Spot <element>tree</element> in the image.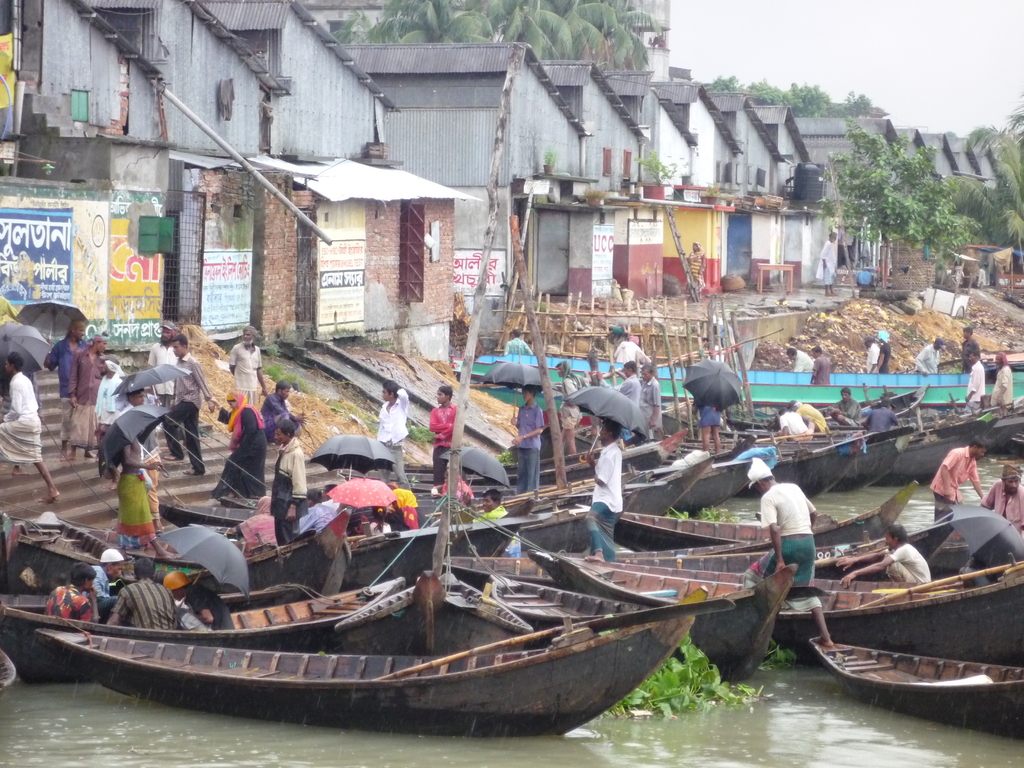
<element>tree</element> found at (966, 81, 1023, 154).
